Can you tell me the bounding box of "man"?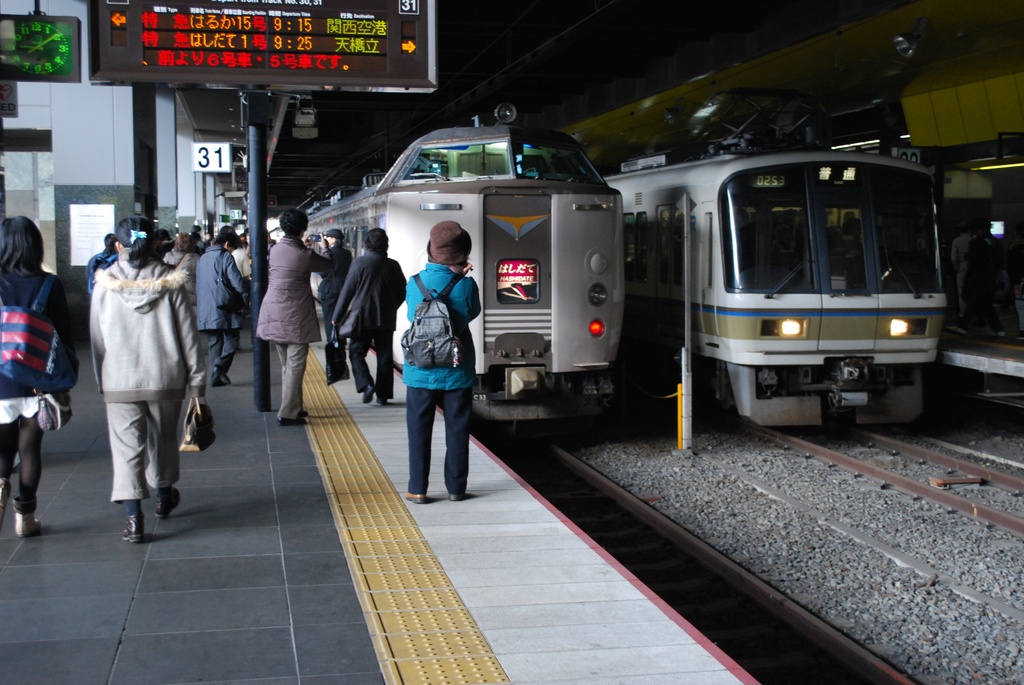
[x1=967, y1=224, x2=1015, y2=340].
